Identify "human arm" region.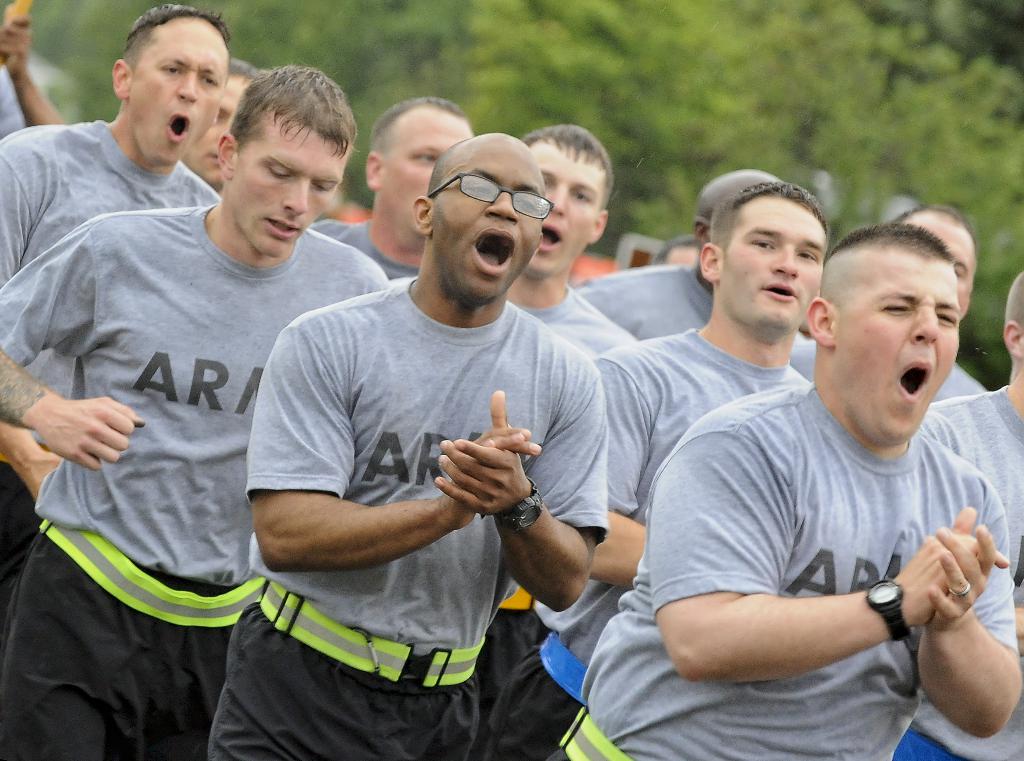
Region: (915,501,1023,711).
